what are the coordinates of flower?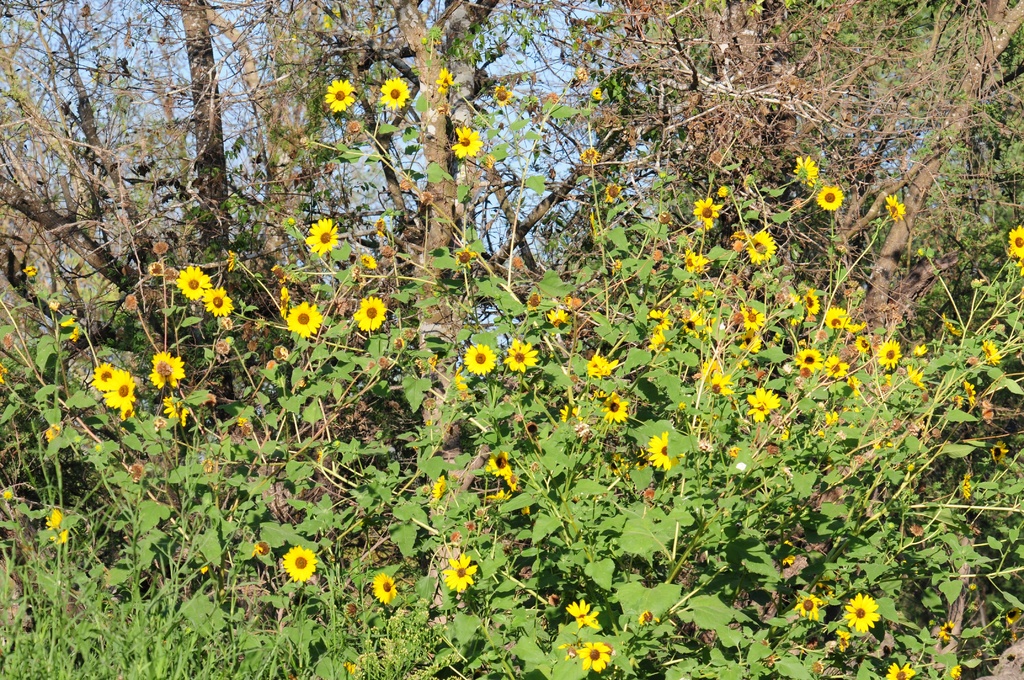
[left=956, top=382, right=973, bottom=411].
